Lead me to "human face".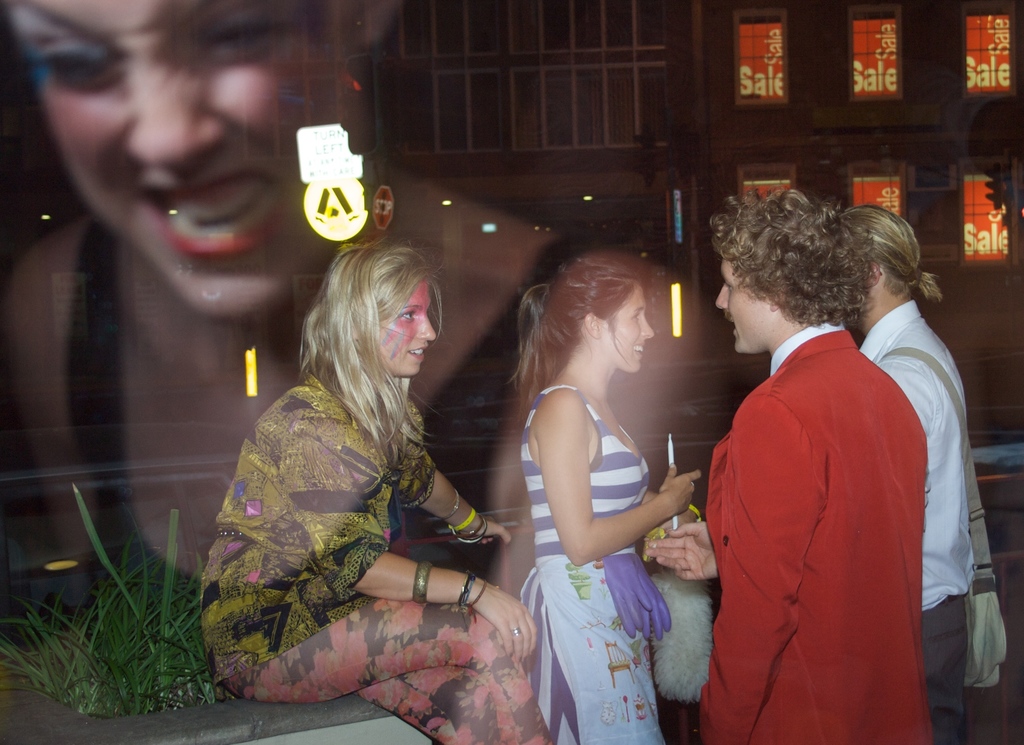
Lead to x1=374 y1=279 x2=436 y2=373.
